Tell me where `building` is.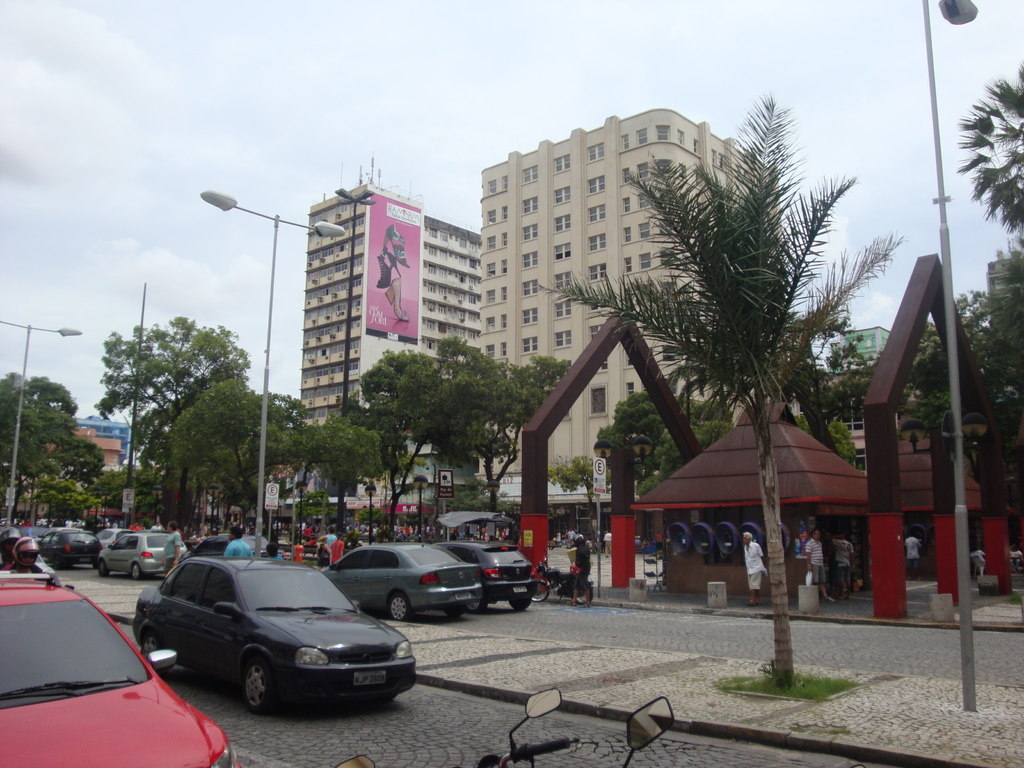
`building` is at box=[834, 325, 887, 467].
